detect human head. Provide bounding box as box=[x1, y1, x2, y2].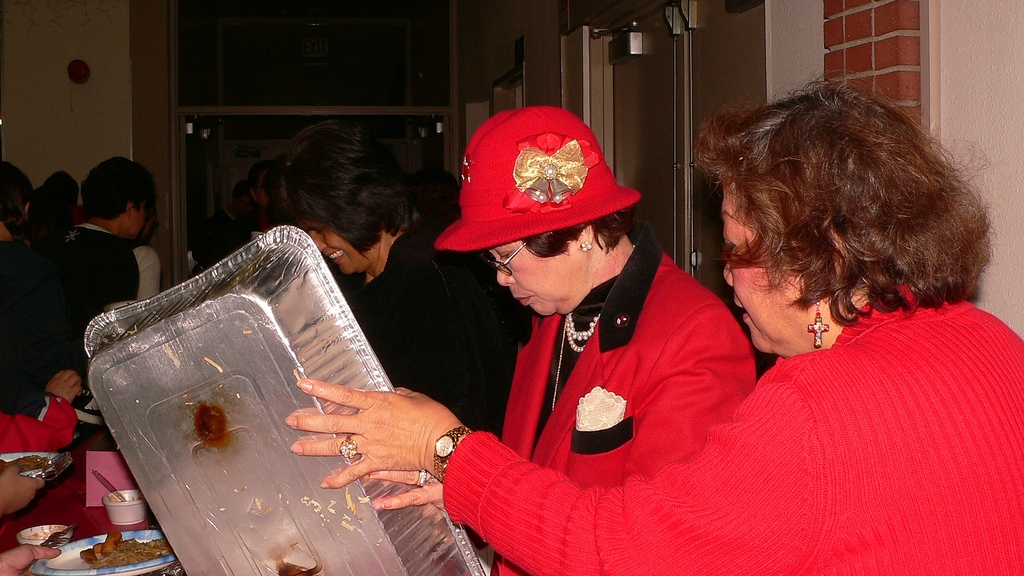
box=[0, 156, 33, 238].
